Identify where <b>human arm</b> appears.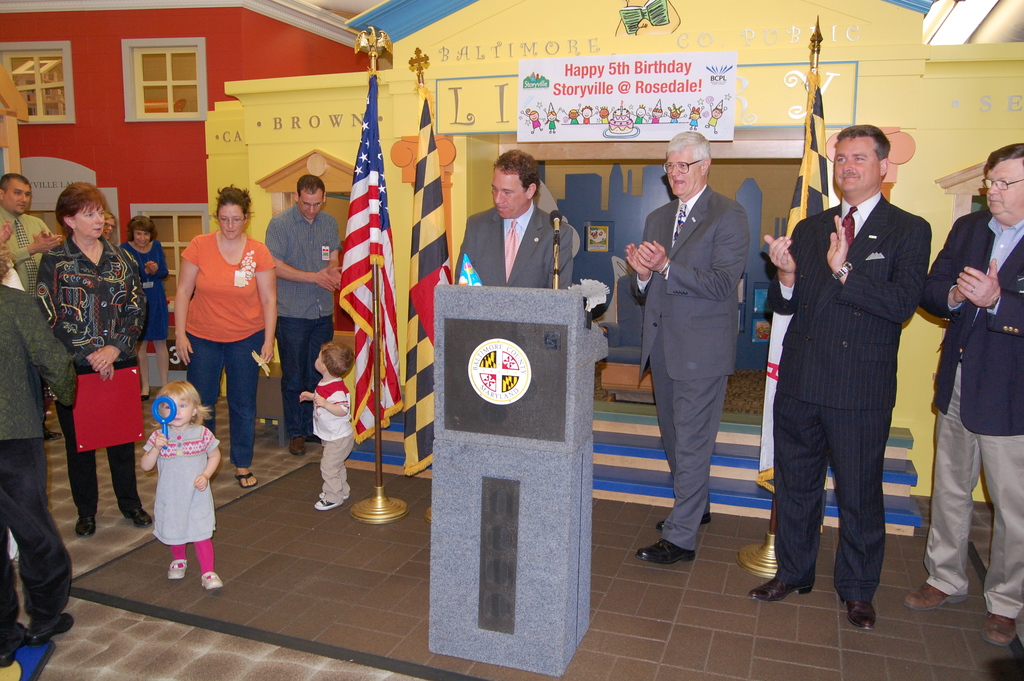
Appears at crop(12, 234, 47, 261).
